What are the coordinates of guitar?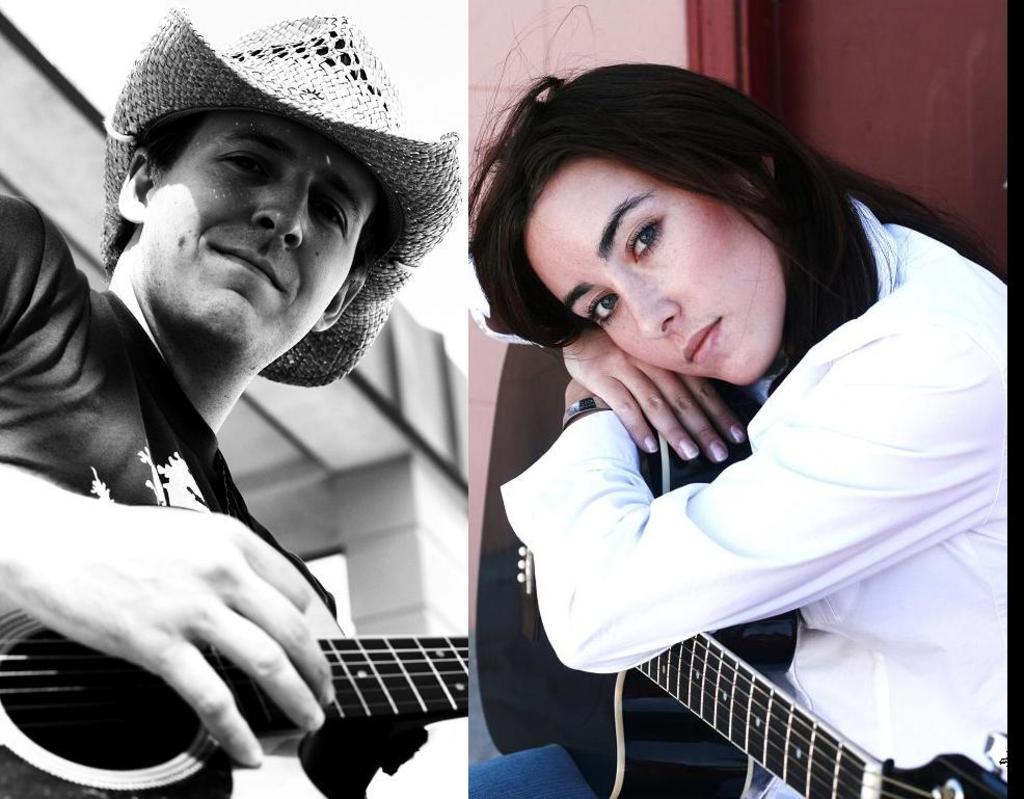
BBox(478, 340, 1008, 798).
